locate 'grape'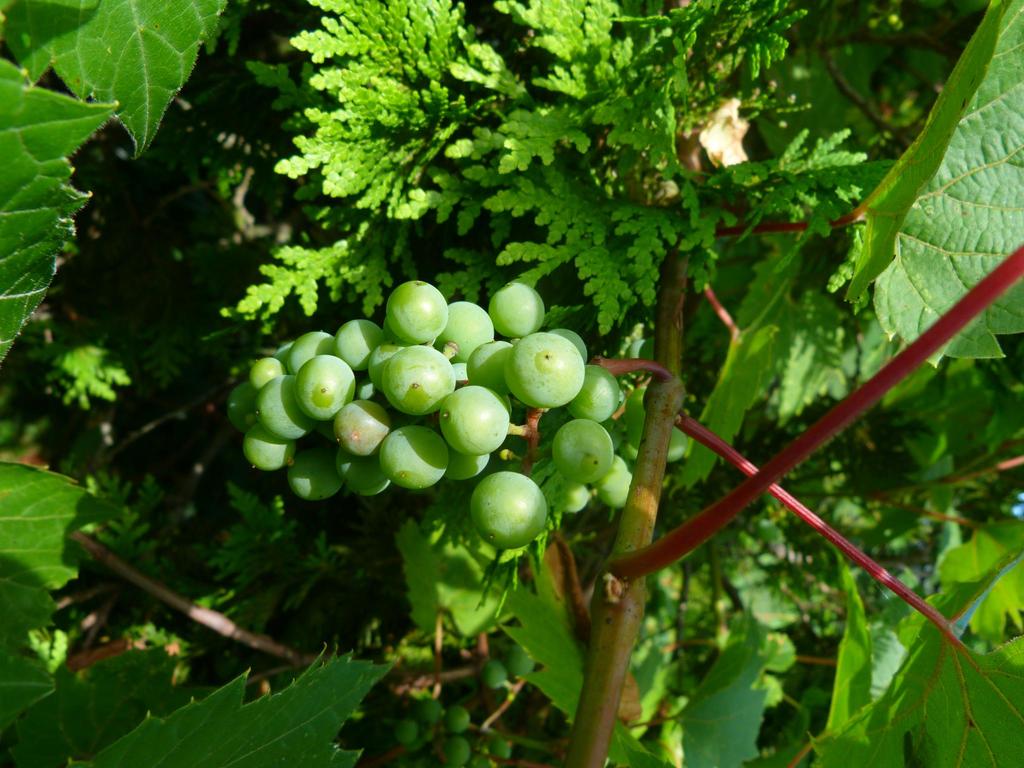
<region>568, 367, 622, 428</region>
